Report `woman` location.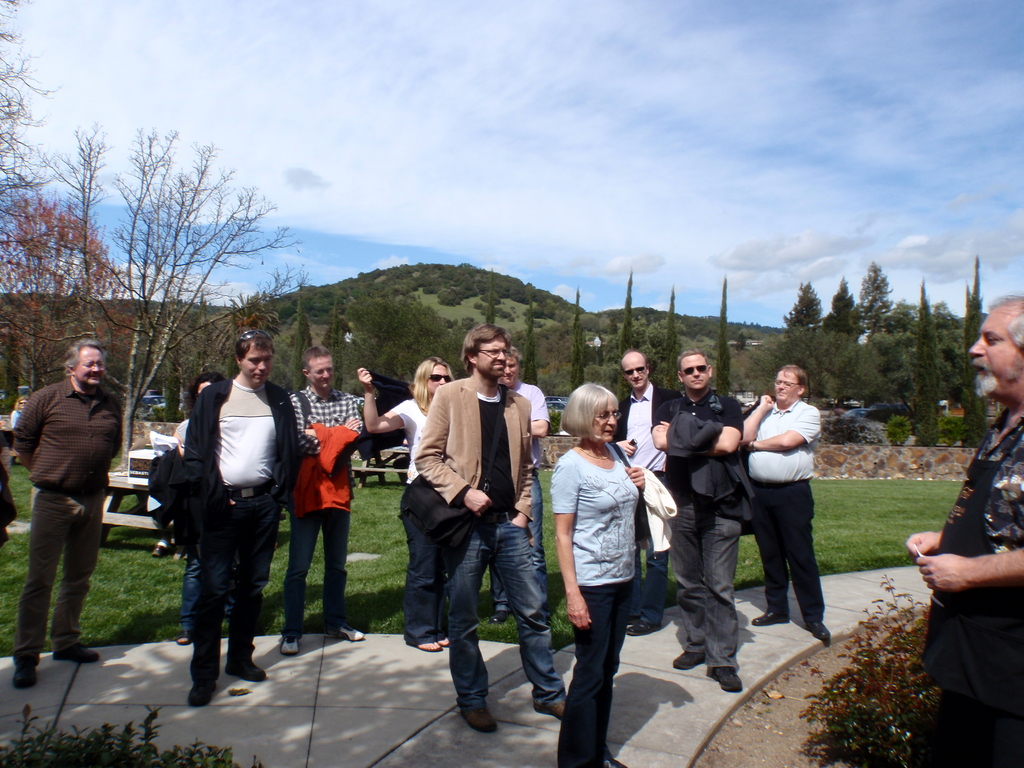
Report: 170, 376, 239, 647.
